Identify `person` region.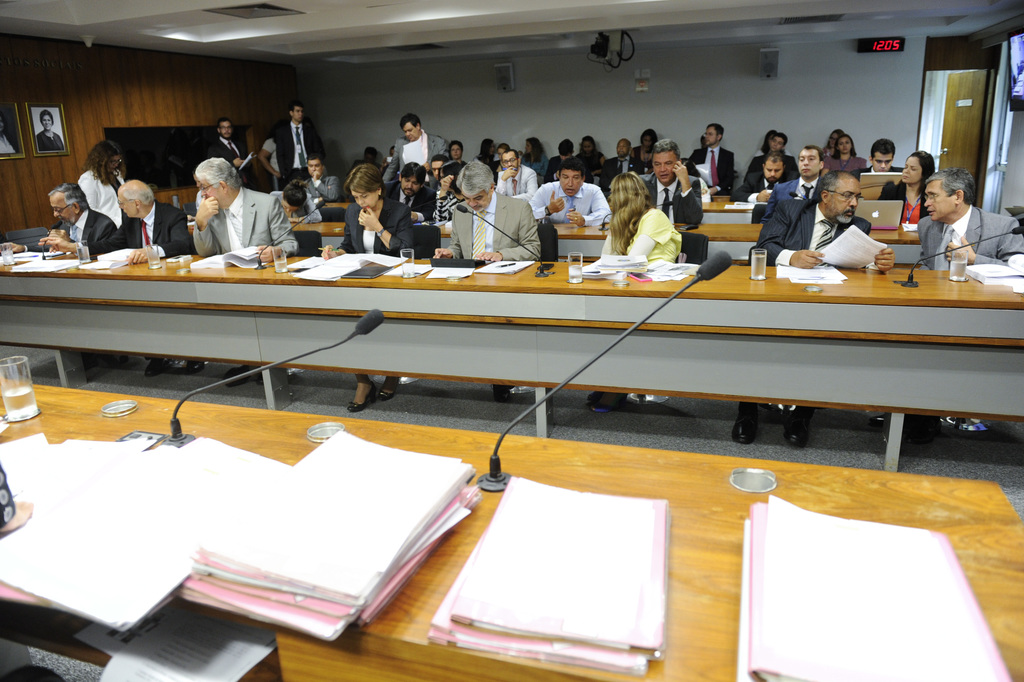
Region: region(728, 163, 899, 445).
